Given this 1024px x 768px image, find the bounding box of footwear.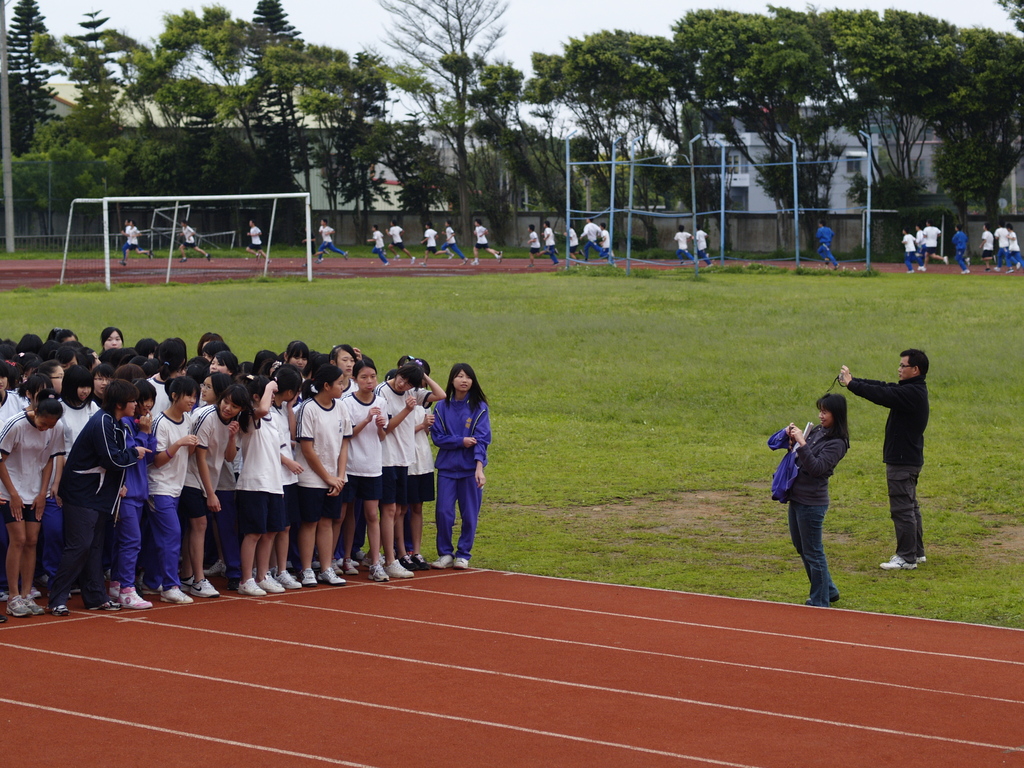
bbox=(386, 559, 412, 579).
